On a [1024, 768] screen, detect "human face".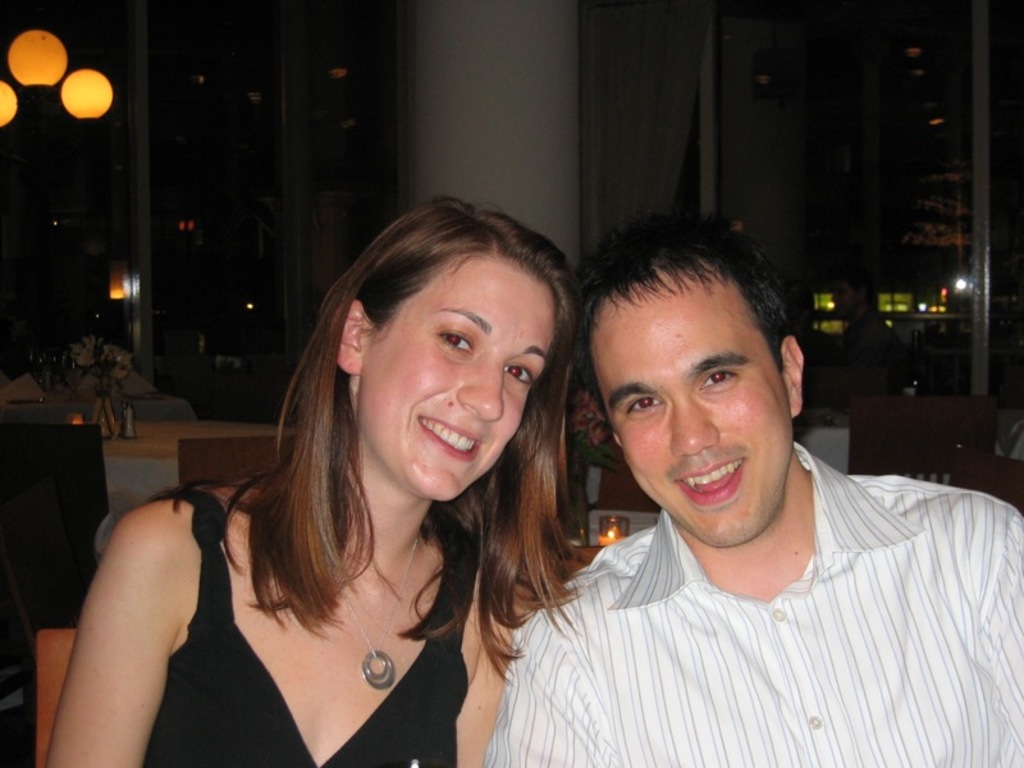
pyautogui.locateOnScreen(347, 243, 558, 508).
